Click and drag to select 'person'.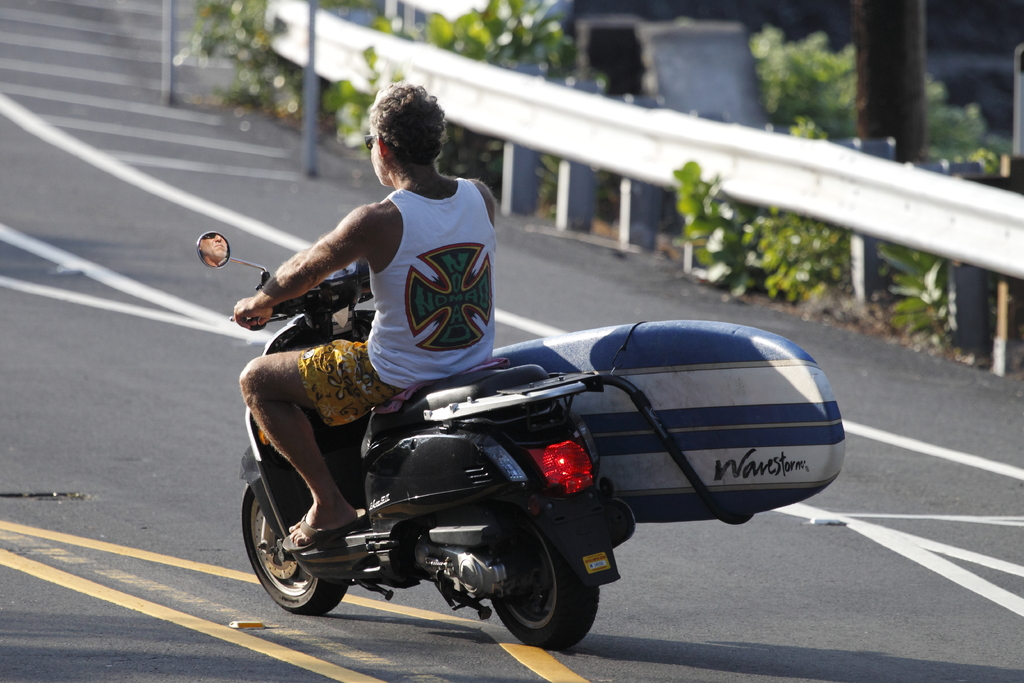
Selection: region(236, 79, 499, 551).
